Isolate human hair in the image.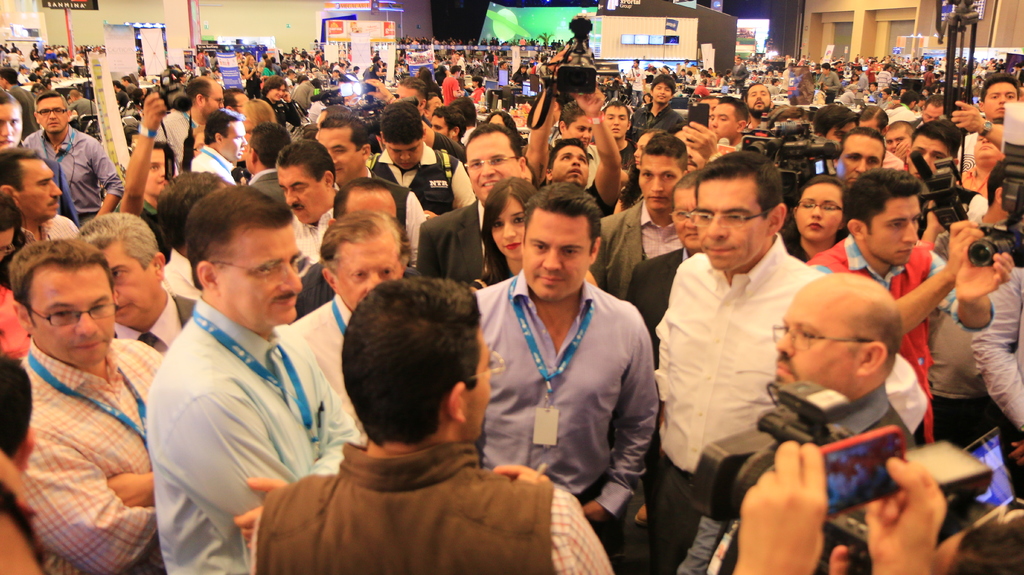
Isolated region: bbox(769, 102, 806, 127).
